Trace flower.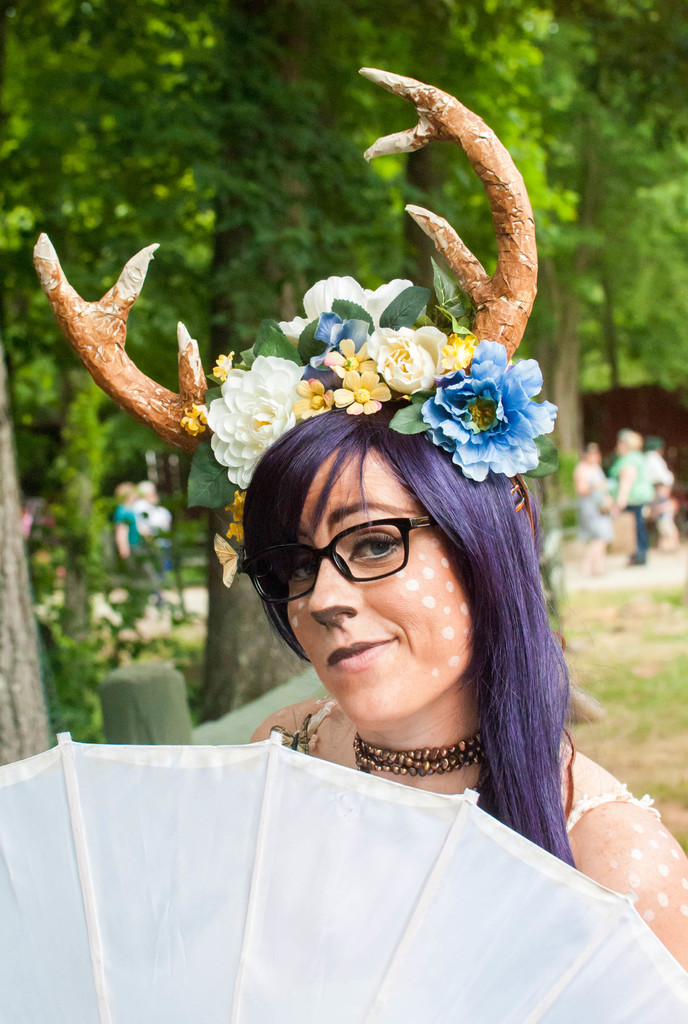
Traced to {"left": 223, "top": 487, "right": 246, "bottom": 522}.
